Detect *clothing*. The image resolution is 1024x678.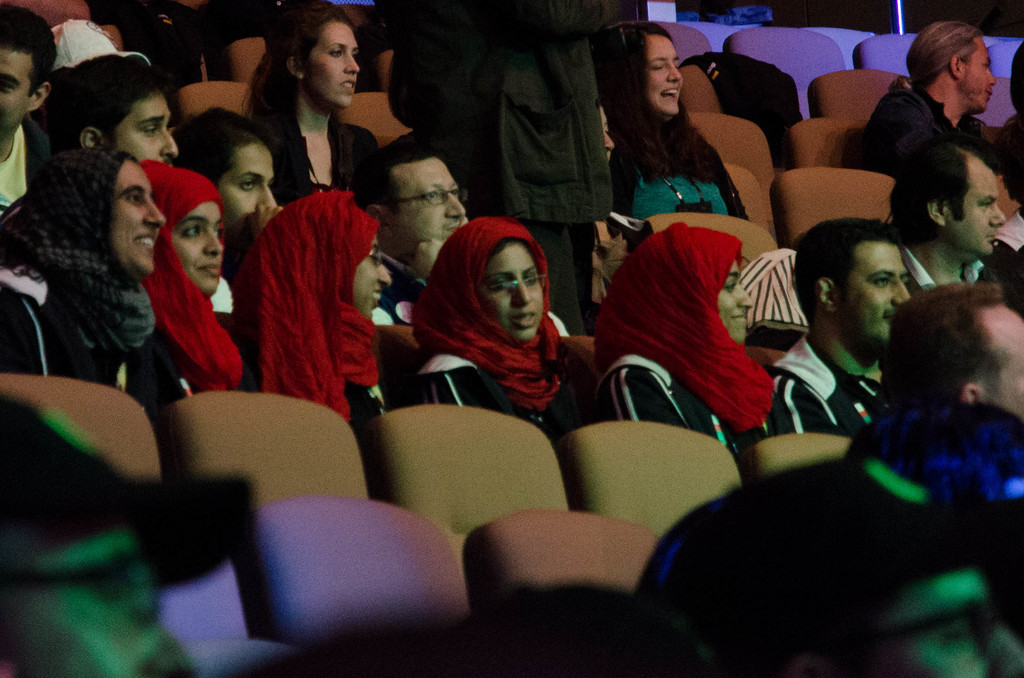
Rect(770, 336, 890, 450).
